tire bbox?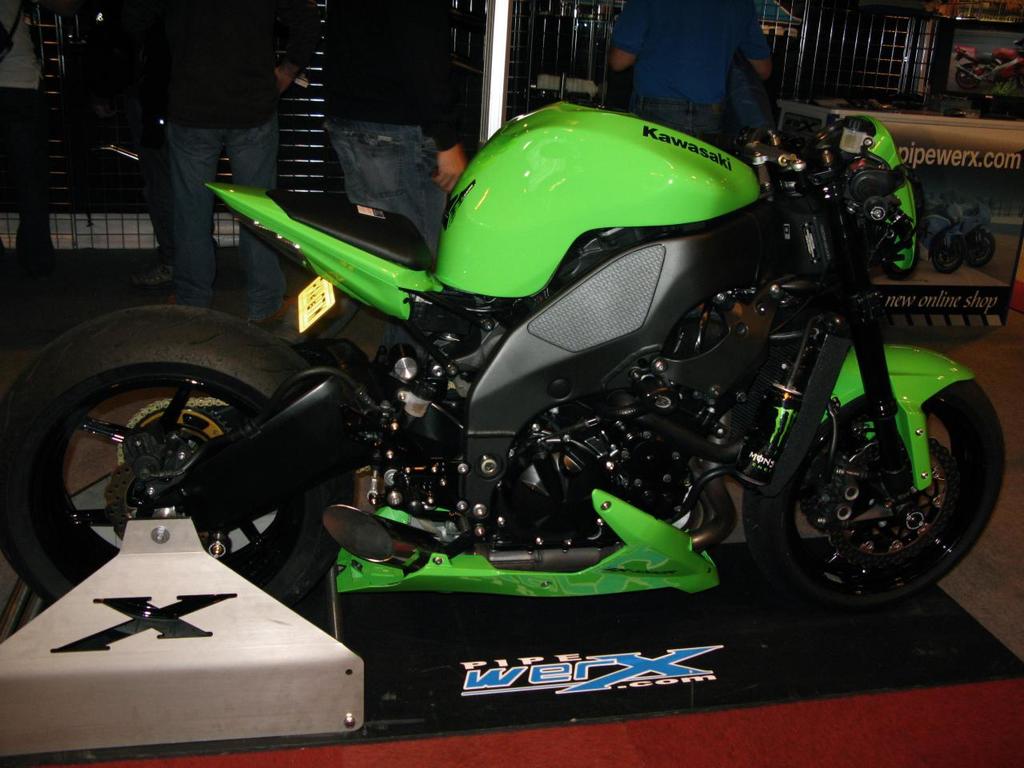
(970,232,998,274)
